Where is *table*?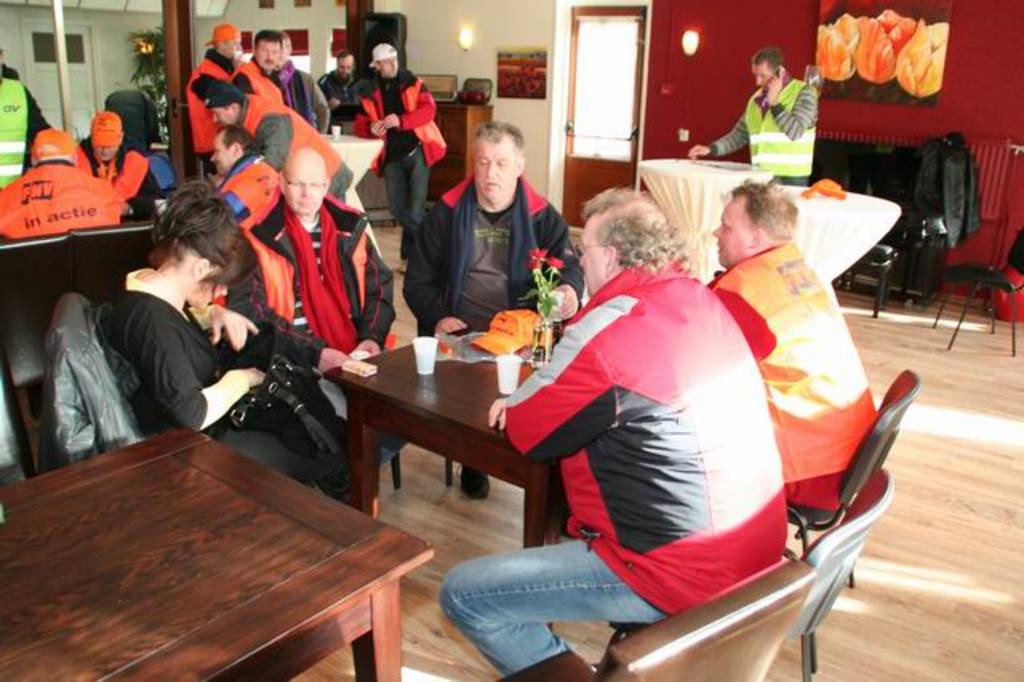
pyautogui.locateOnScreen(322, 304, 715, 602).
